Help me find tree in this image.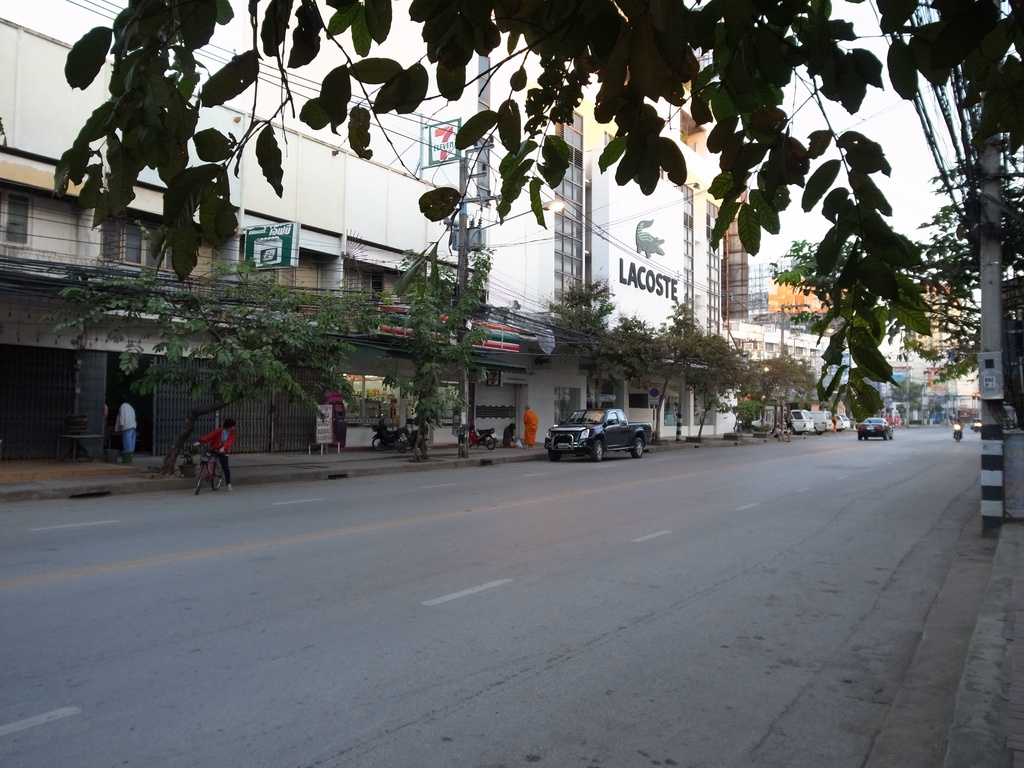
Found it: (left=621, top=315, right=674, bottom=444).
